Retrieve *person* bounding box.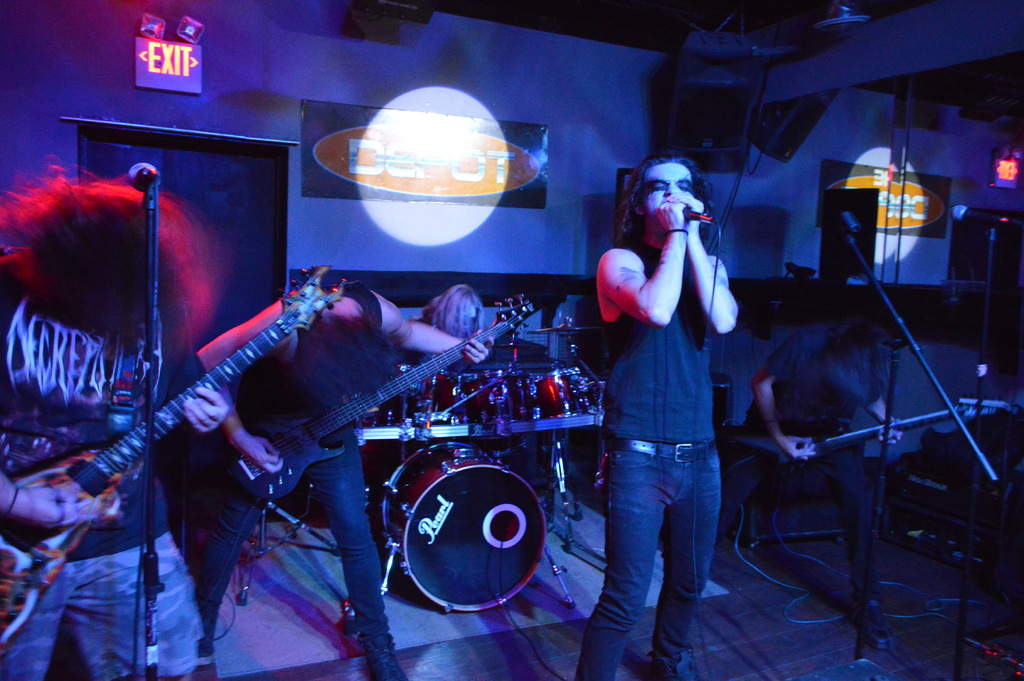
Bounding box: (189, 277, 496, 680).
